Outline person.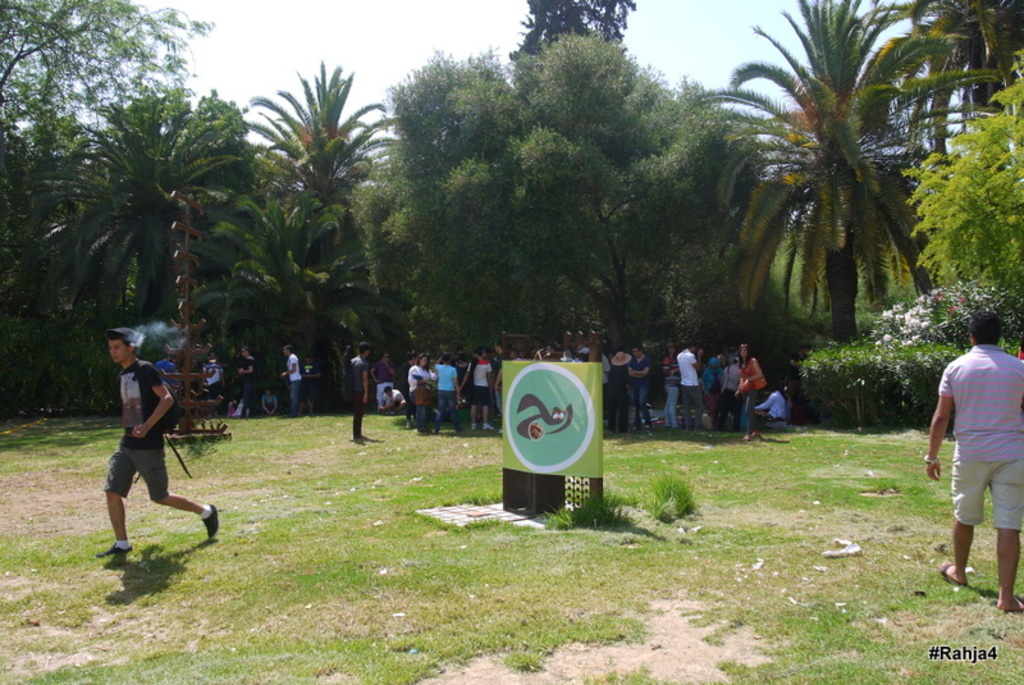
Outline: bbox=[403, 352, 439, 433].
